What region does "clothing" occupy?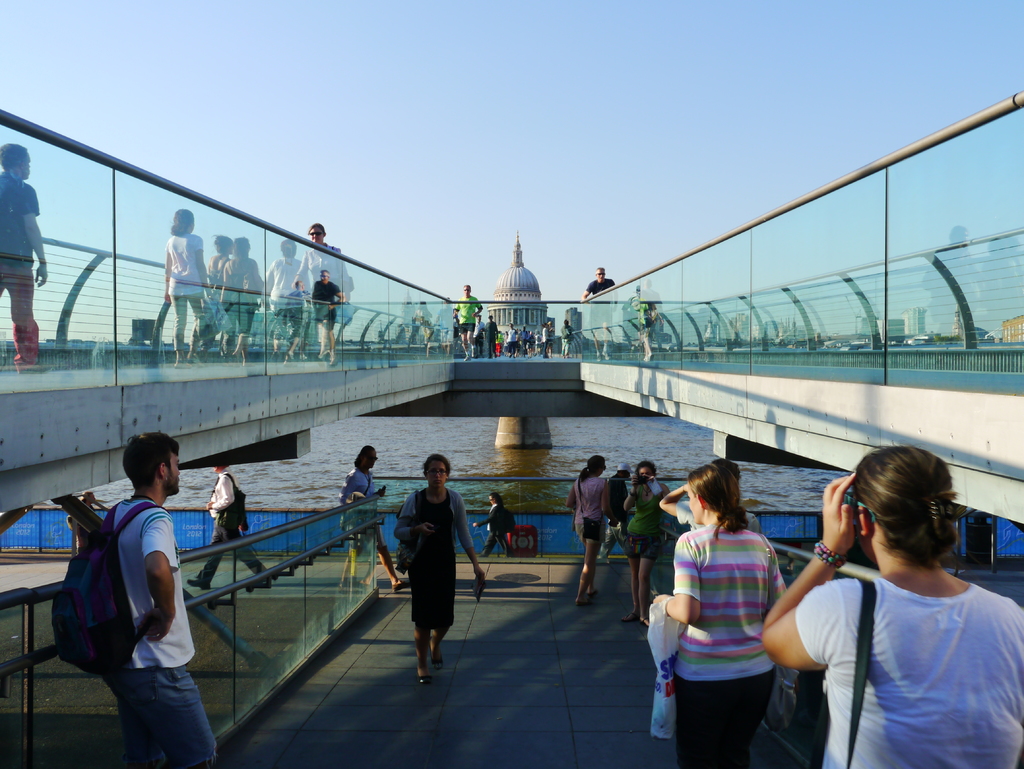
<region>561, 325, 572, 354</region>.
